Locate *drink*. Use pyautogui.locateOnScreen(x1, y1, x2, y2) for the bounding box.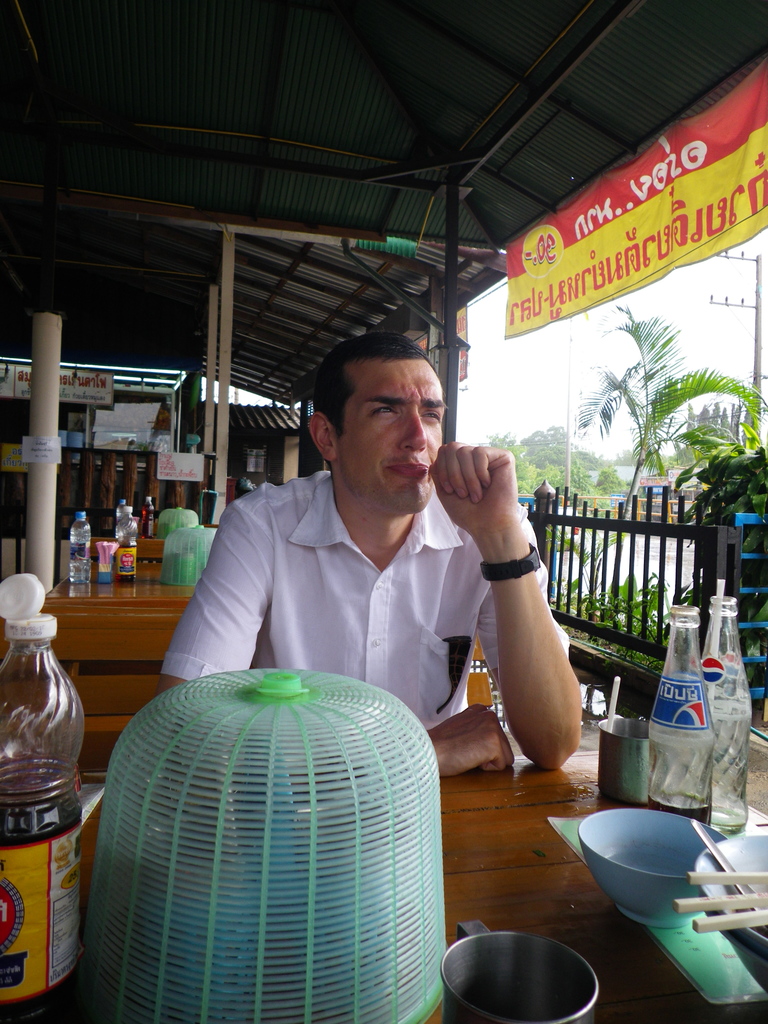
pyautogui.locateOnScreen(117, 545, 138, 586).
